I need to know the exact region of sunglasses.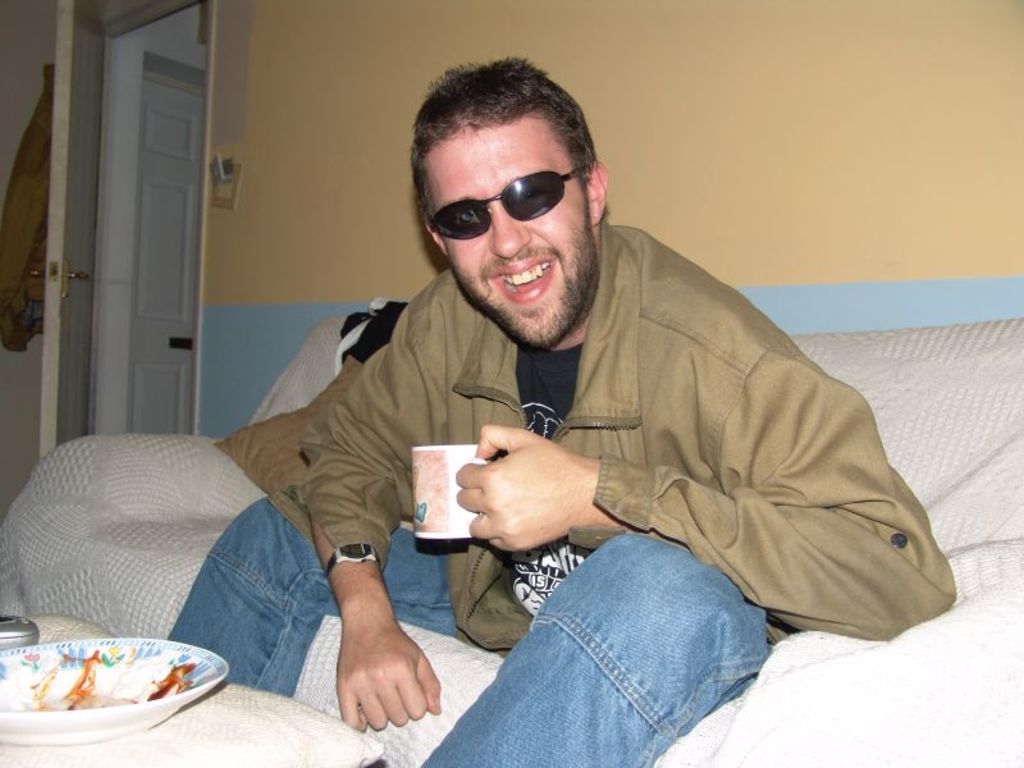
Region: (left=426, top=165, right=590, bottom=241).
